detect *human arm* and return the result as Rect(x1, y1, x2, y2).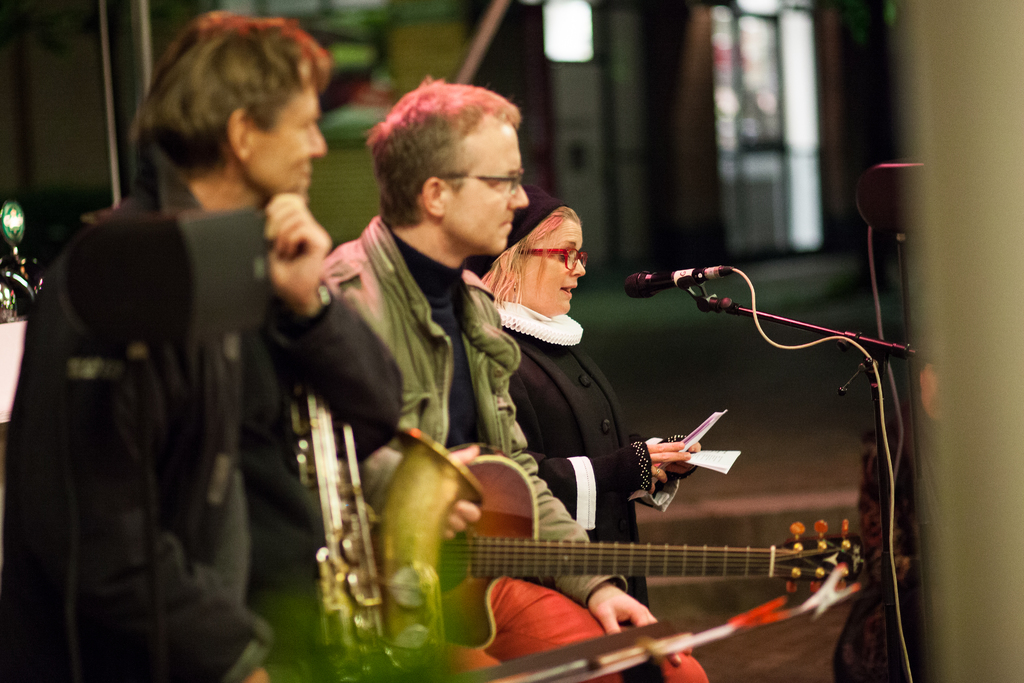
Rect(499, 363, 686, 656).
